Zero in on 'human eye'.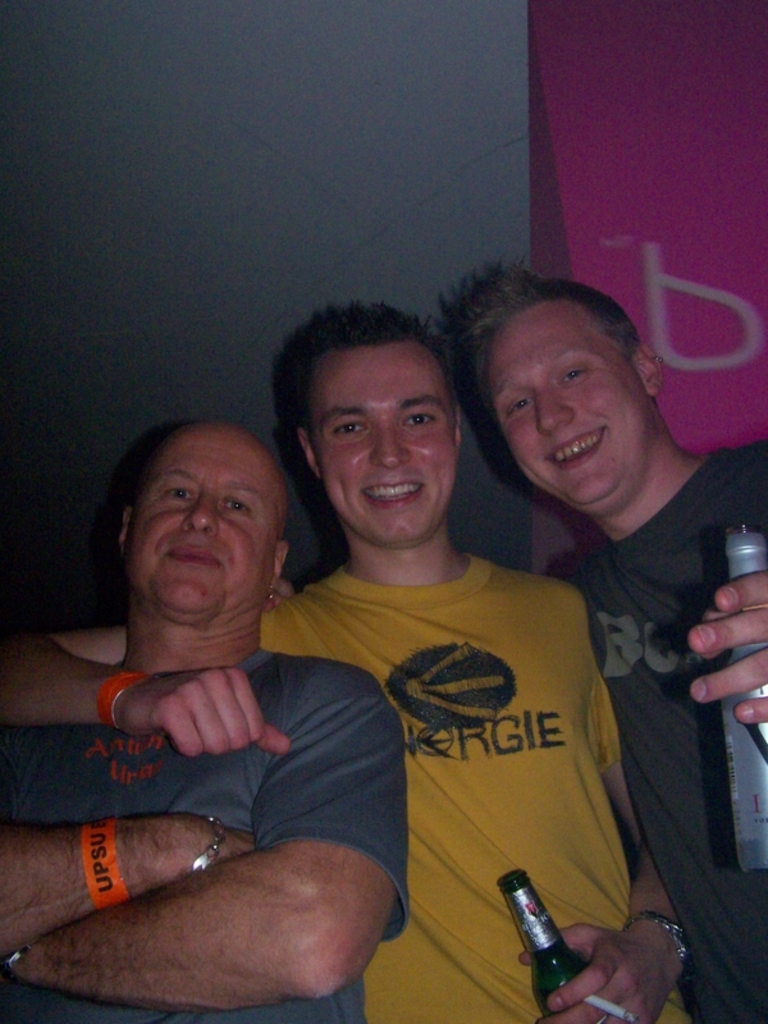
Zeroed in: [x1=330, y1=417, x2=366, y2=440].
